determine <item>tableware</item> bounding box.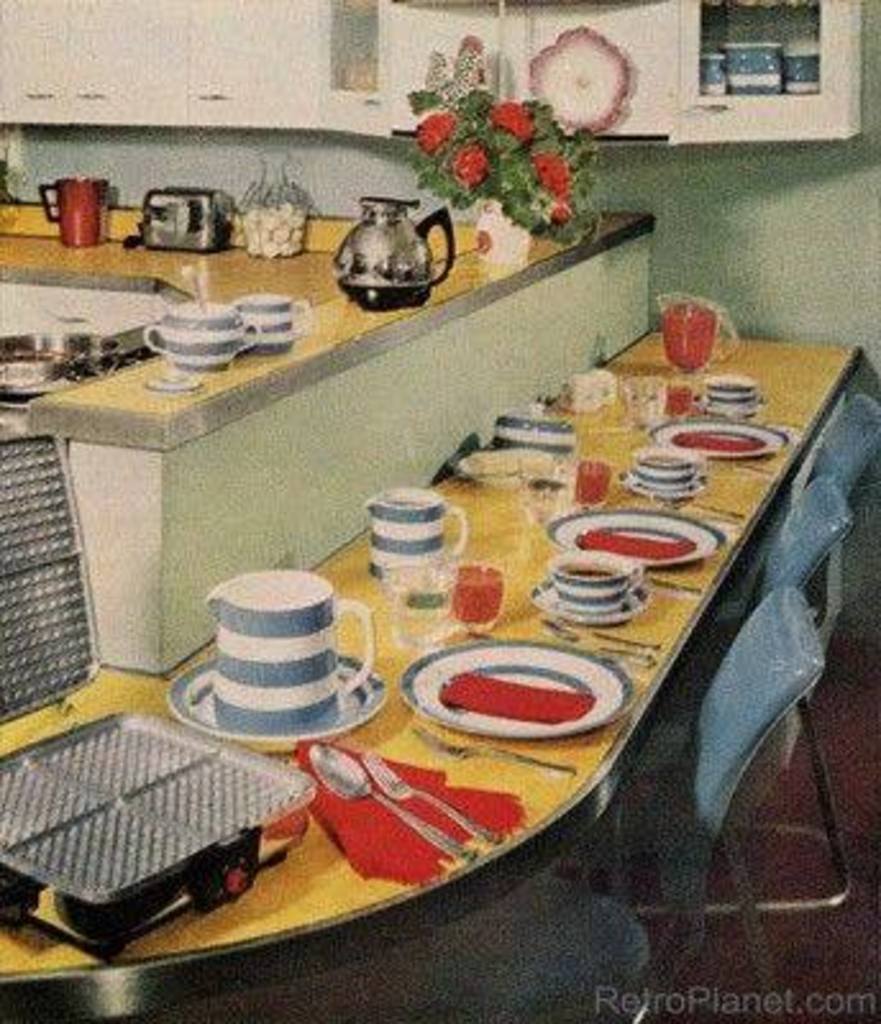
Determined: <box>0,310,123,358</box>.
